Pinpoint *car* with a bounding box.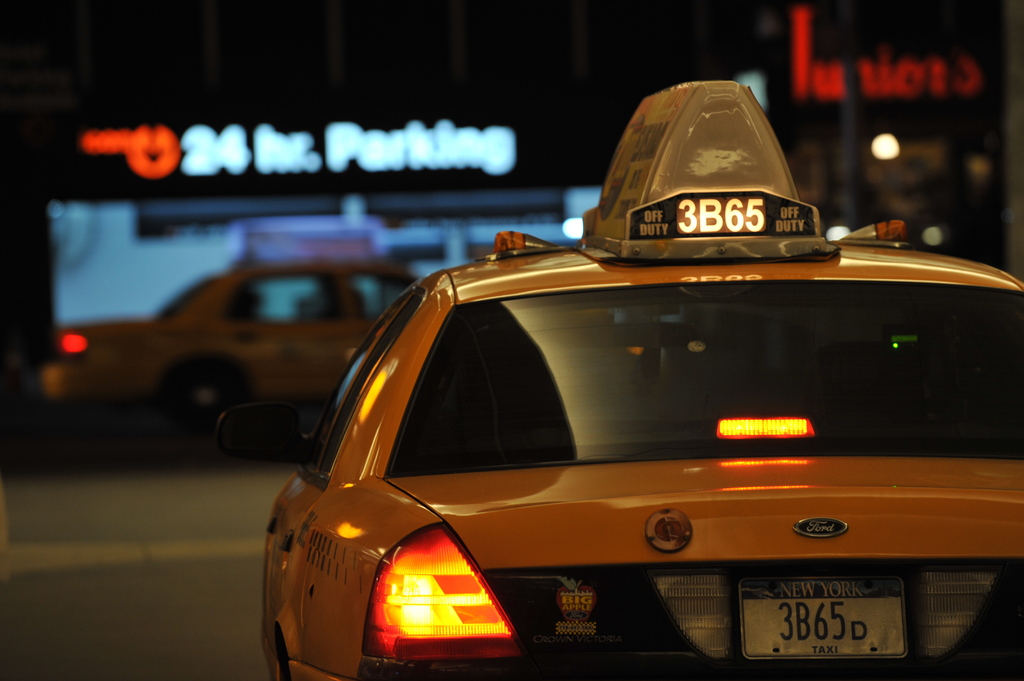
region(262, 72, 1023, 680).
